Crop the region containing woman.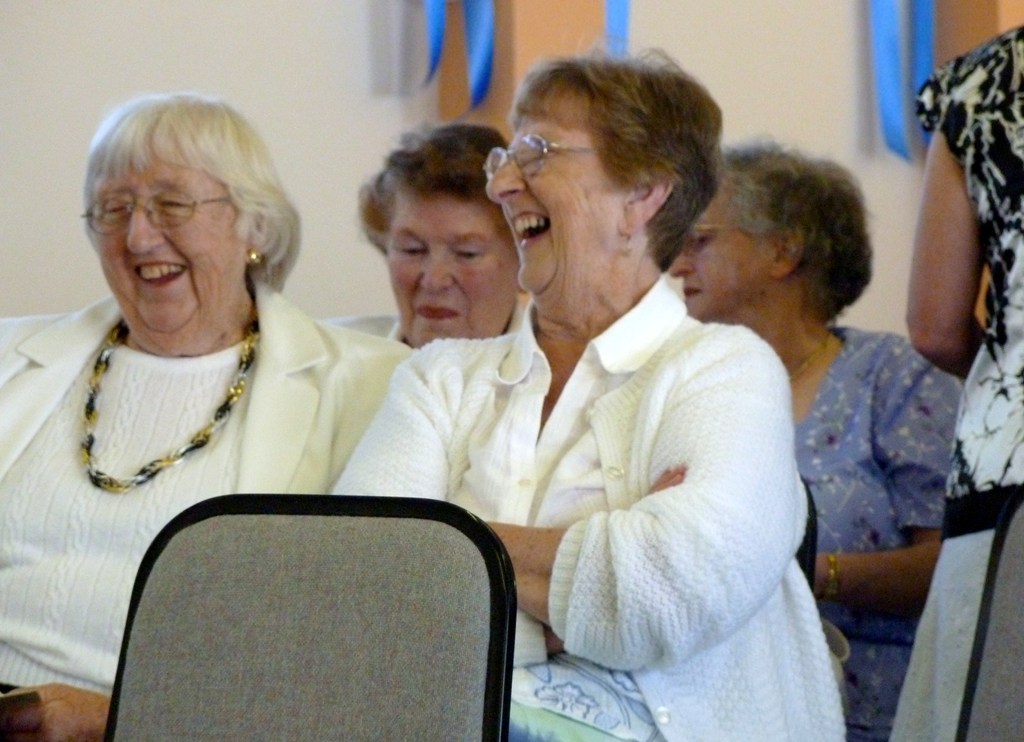
Crop region: box=[667, 133, 961, 741].
